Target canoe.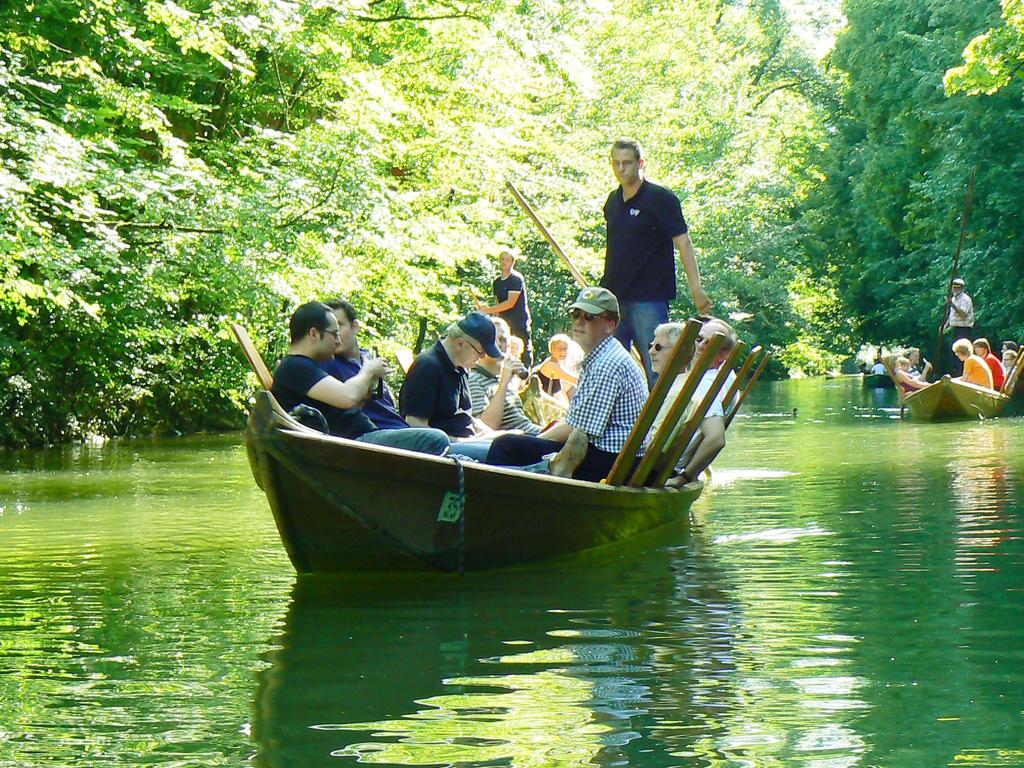
Target region: detection(271, 335, 719, 554).
